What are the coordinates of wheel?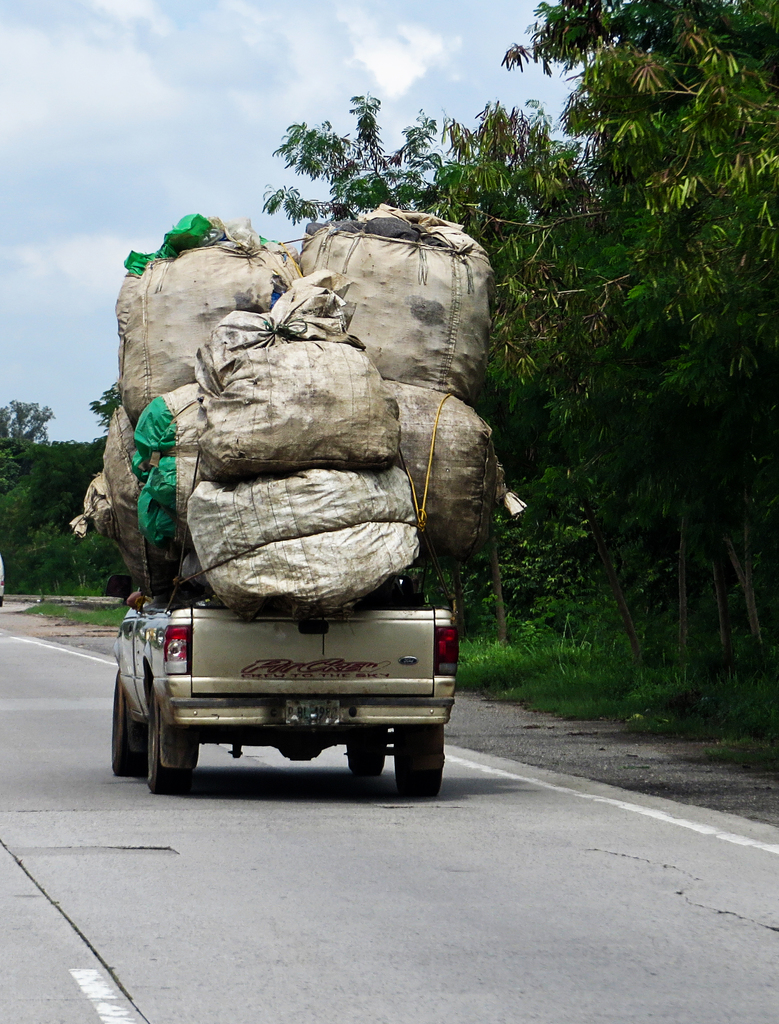
{"left": 106, "top": 694, "right": 146, "bottom": 781}.
